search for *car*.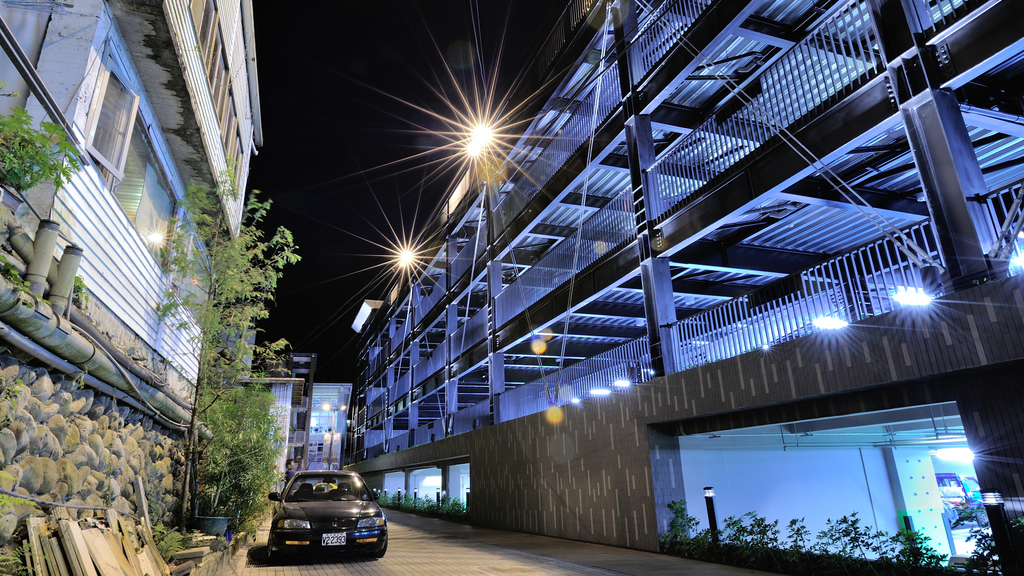
Found at 268/466/388/556.
